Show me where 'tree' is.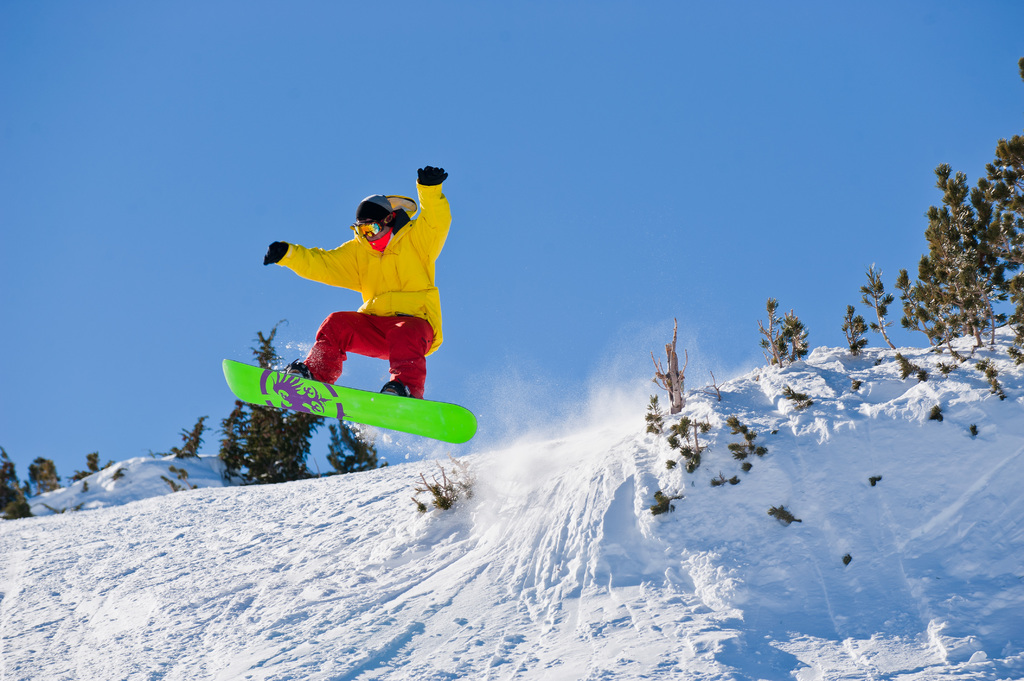
'tree' is at Rect(922, 166, 1005, 351).
